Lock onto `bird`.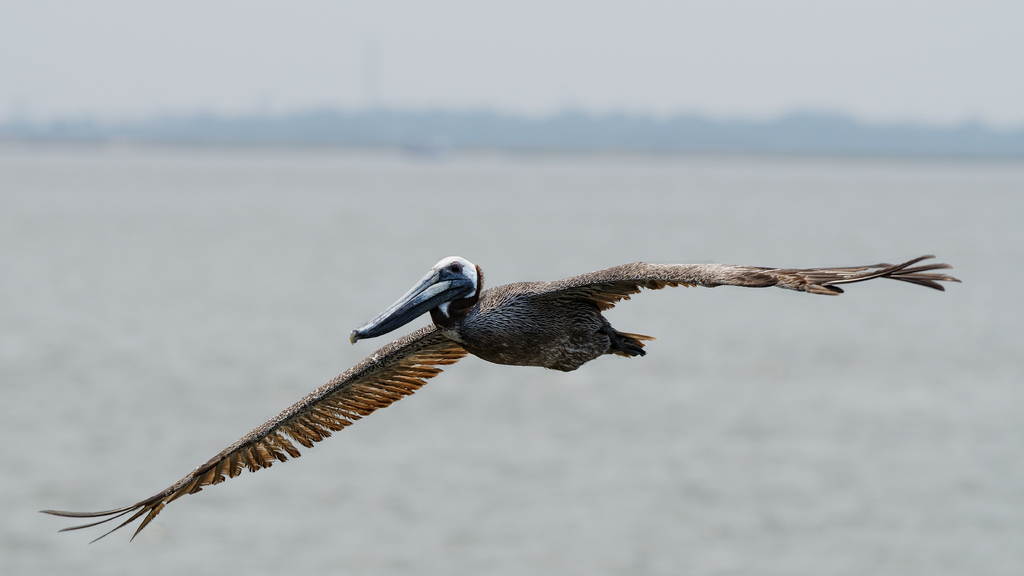
Locked: 105,250,868,505.
